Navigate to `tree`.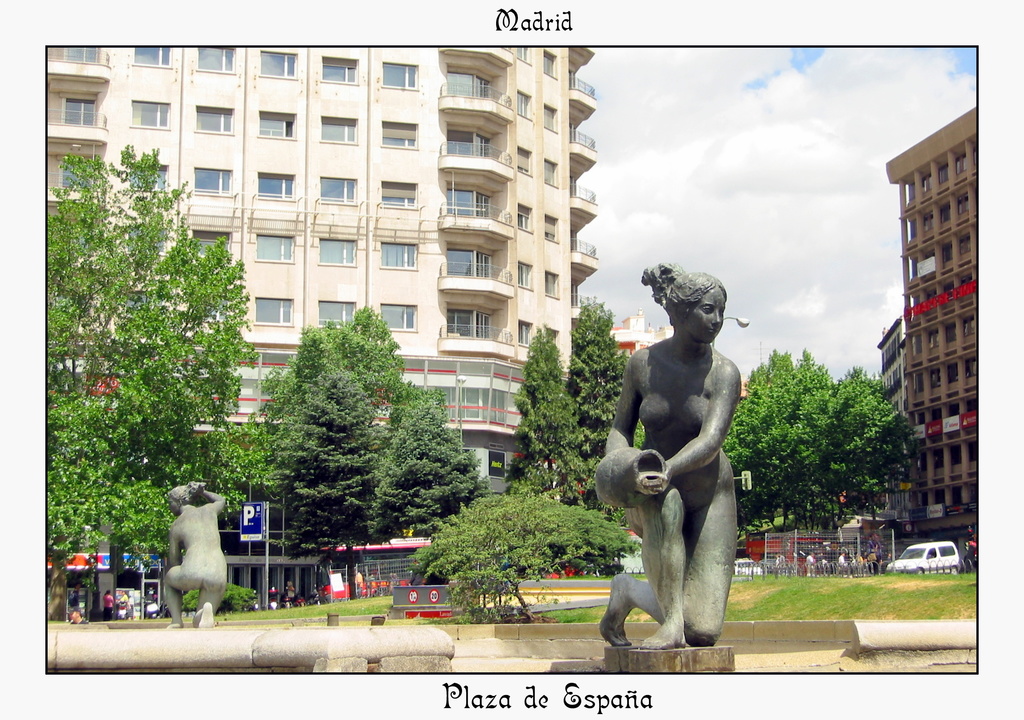
Navigation target: x1=719 y1=344 x2=910 y2=538.
